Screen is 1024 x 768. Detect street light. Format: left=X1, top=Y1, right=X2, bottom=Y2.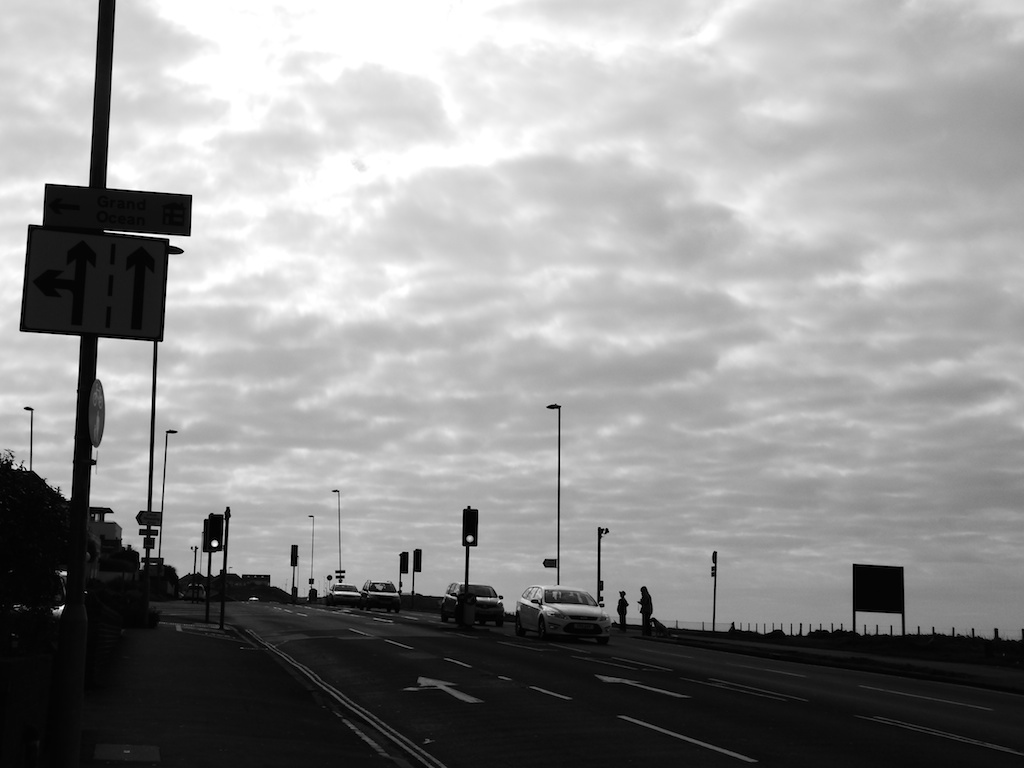
left=16, top=402, right=38, bottom=468.
